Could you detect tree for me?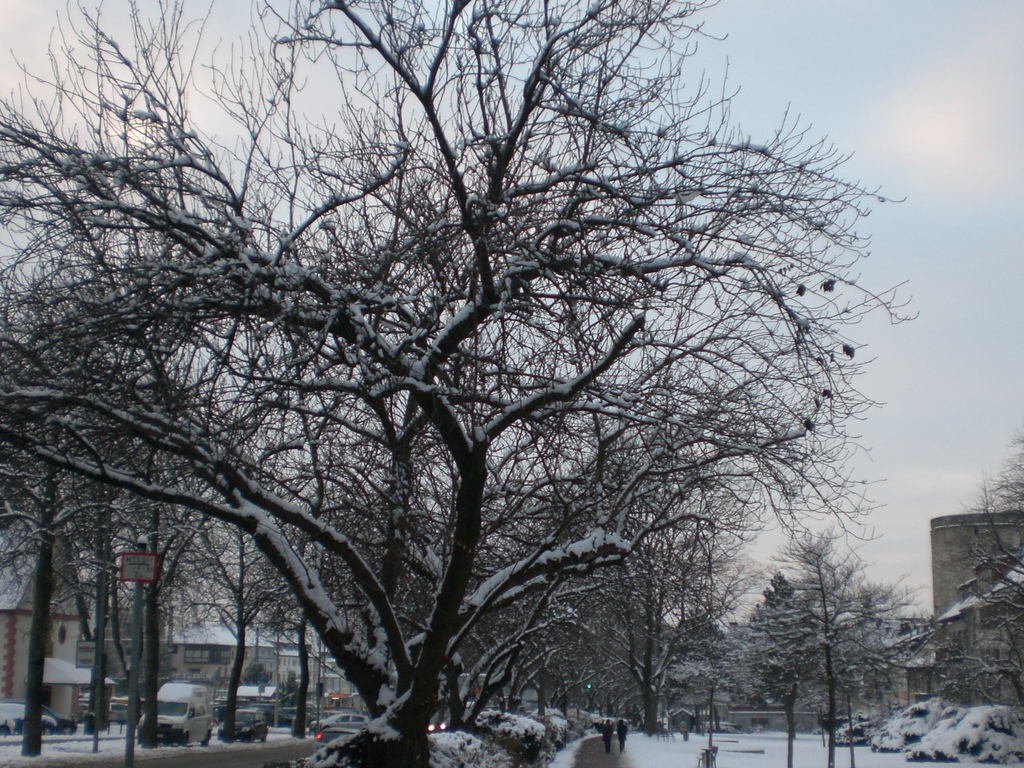
Detection result: region(276, 661, 305, 702).
